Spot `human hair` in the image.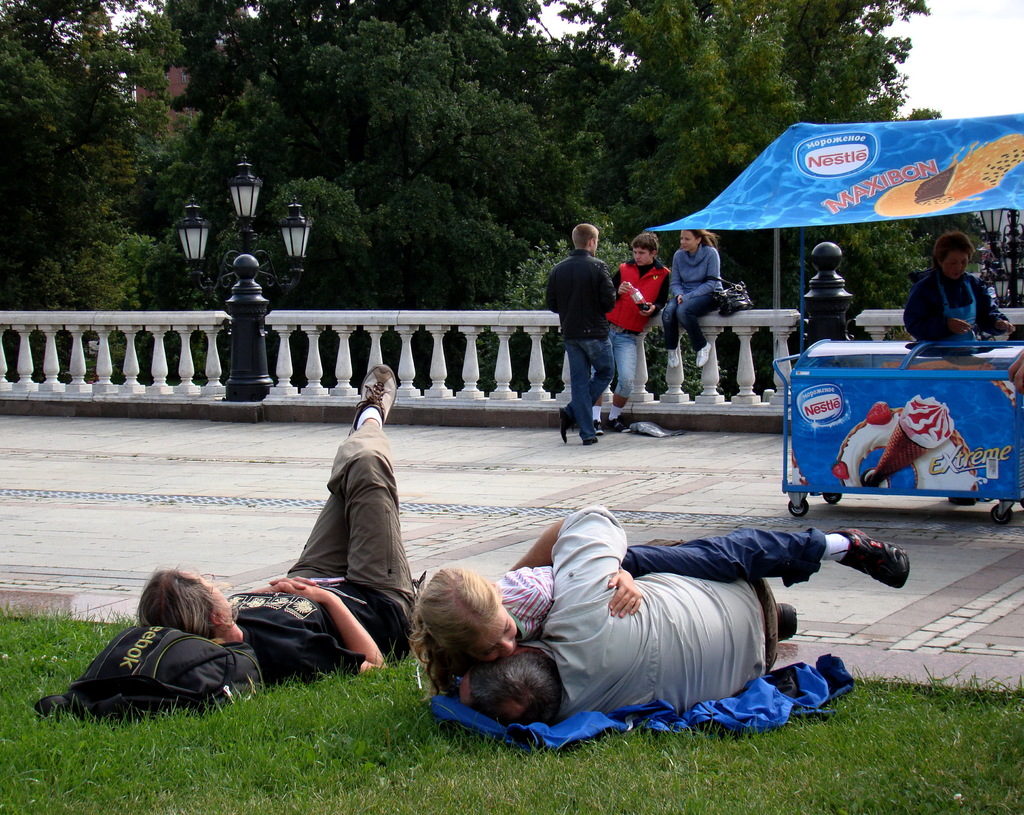
`human hair` found at bbox=(932, 234, 973, 273).
